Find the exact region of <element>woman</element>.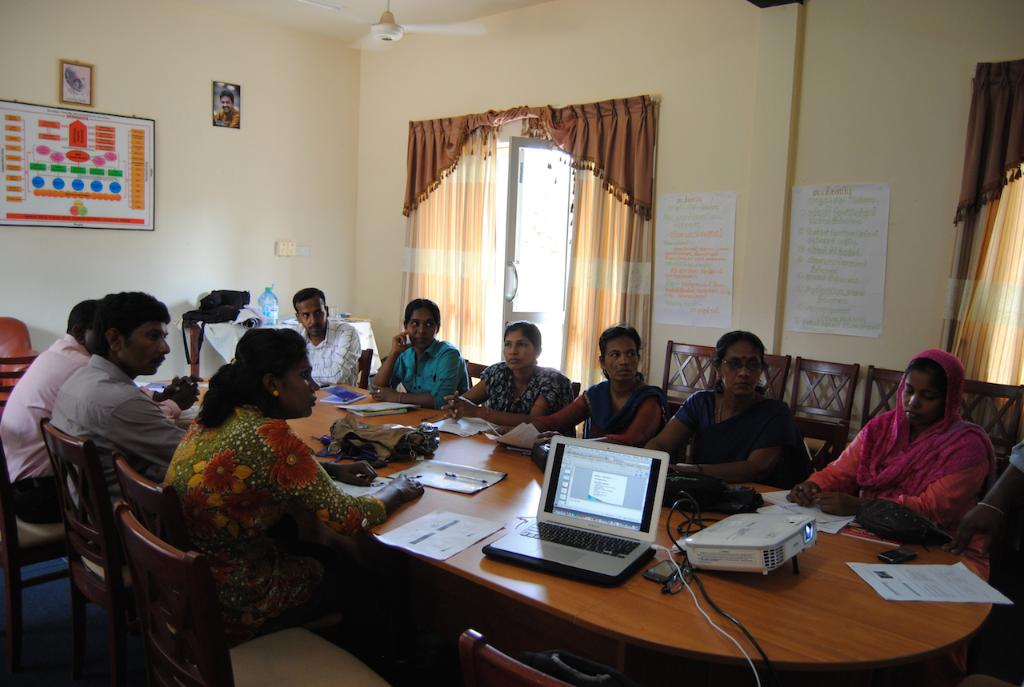
Exact region: 440 322 575 431.
